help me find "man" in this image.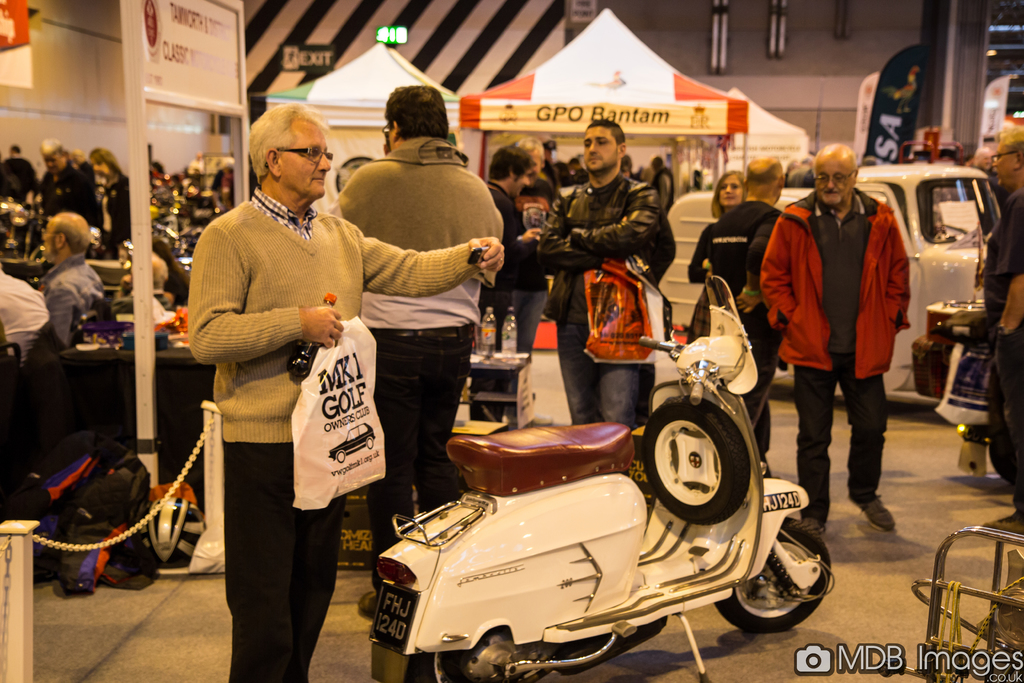
Found it: rect(0, 262, 49, 373).
